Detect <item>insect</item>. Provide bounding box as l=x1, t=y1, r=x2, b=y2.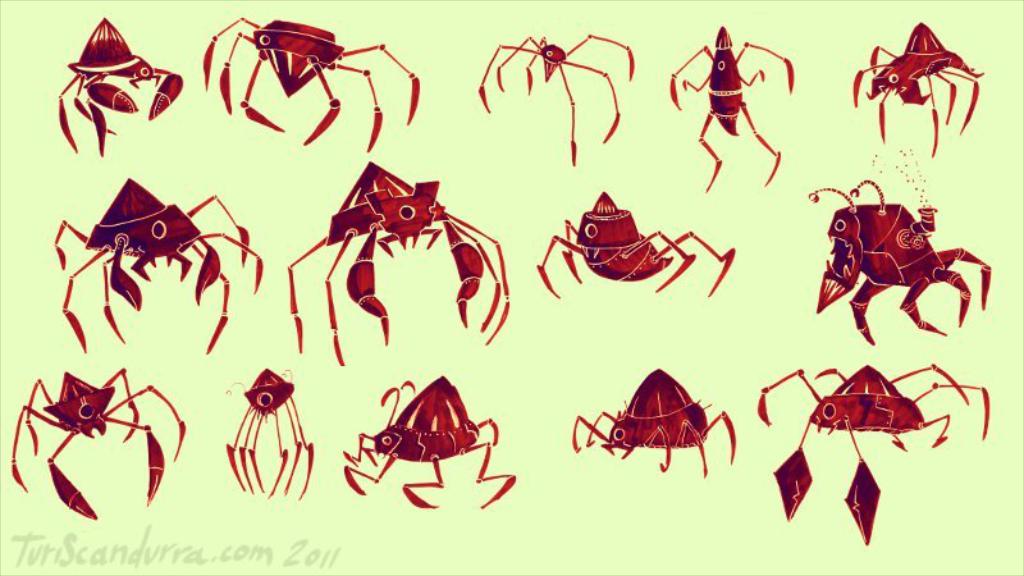
l=538, t=193, r=740, b=301.
